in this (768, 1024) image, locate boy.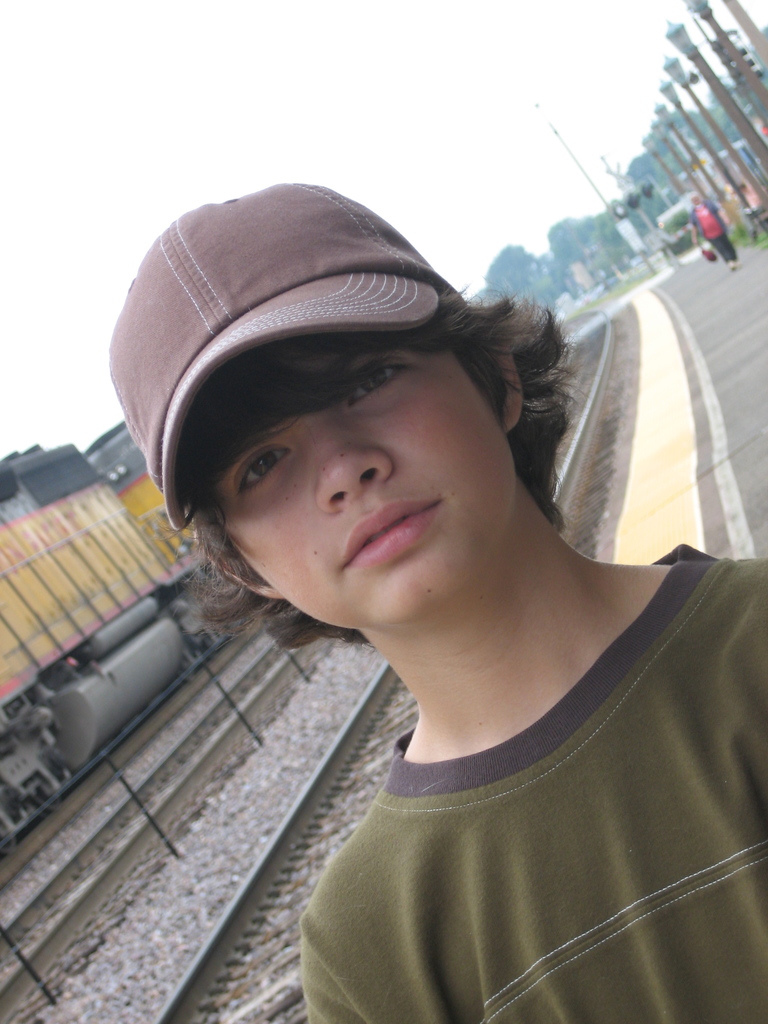
Bounding box: (103,183,767,1023).
